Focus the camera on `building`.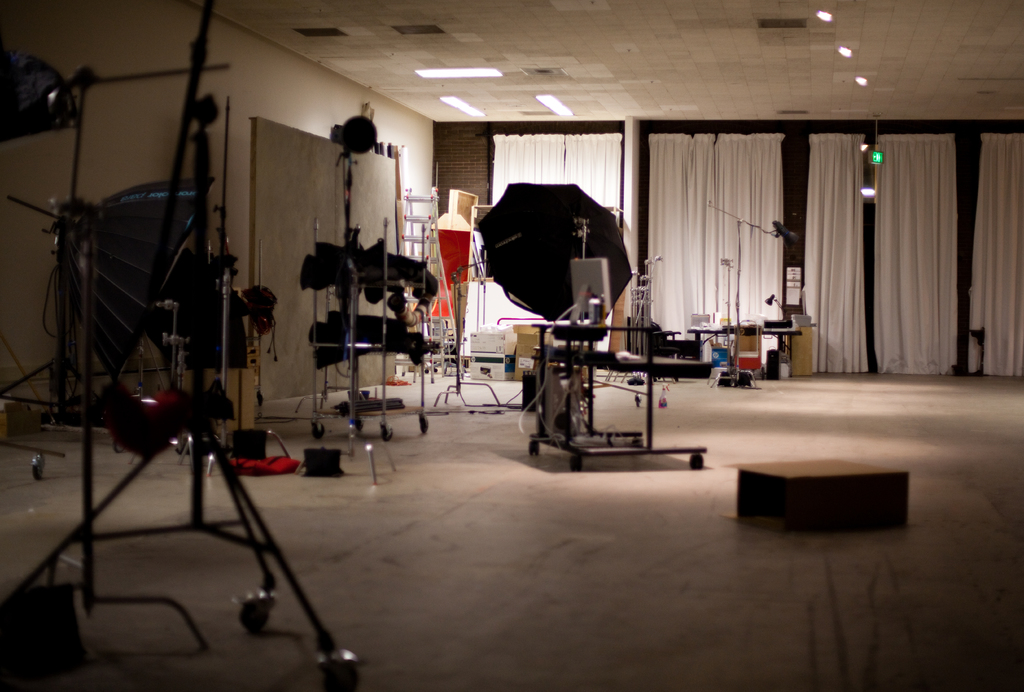
Focus region: (0, 0, 1023, 691).
